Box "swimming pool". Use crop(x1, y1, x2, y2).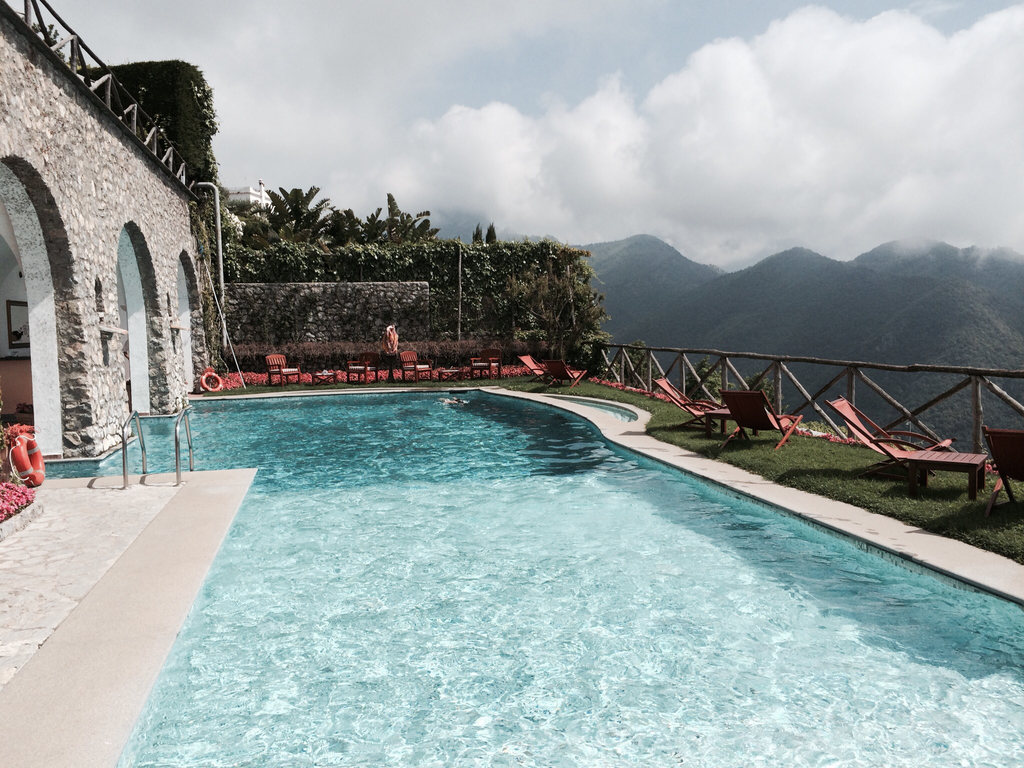
crop(42, 357, 989, 707).
